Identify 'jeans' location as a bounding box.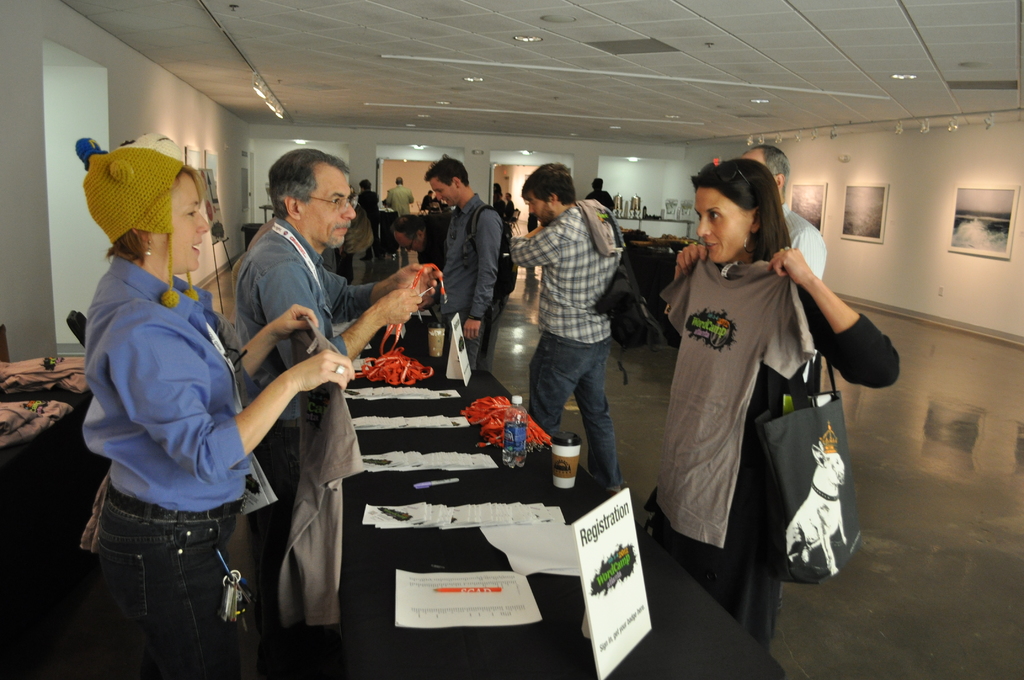
526:332:618:485.
